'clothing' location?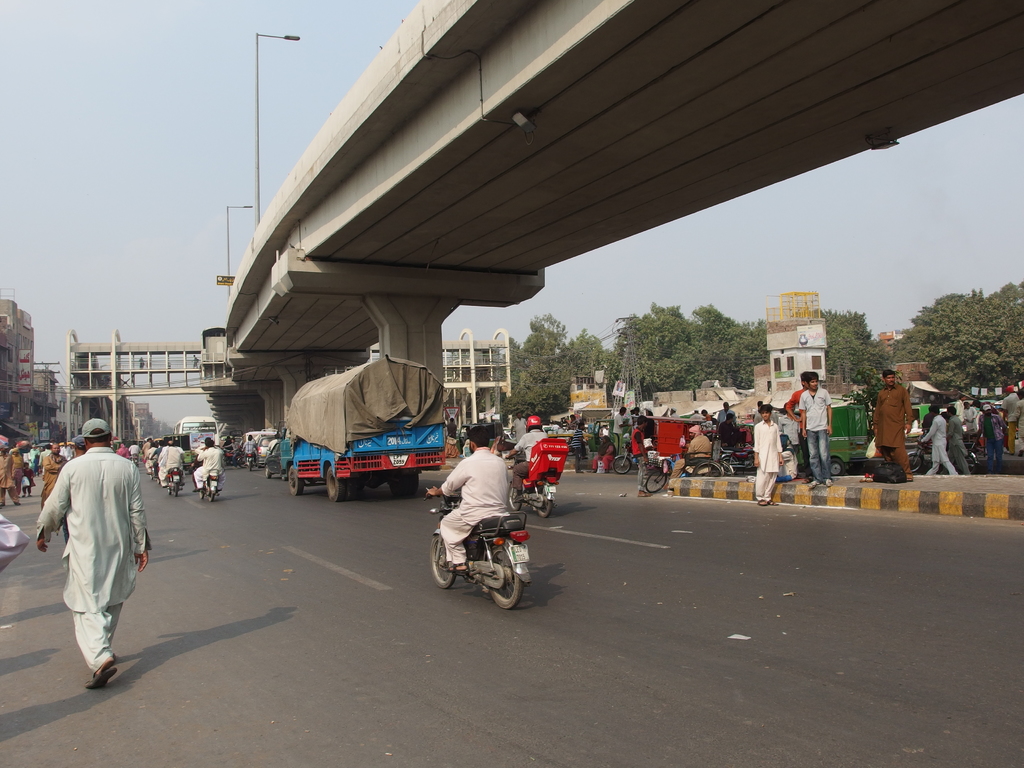
<box>751,419,780,502</box>
